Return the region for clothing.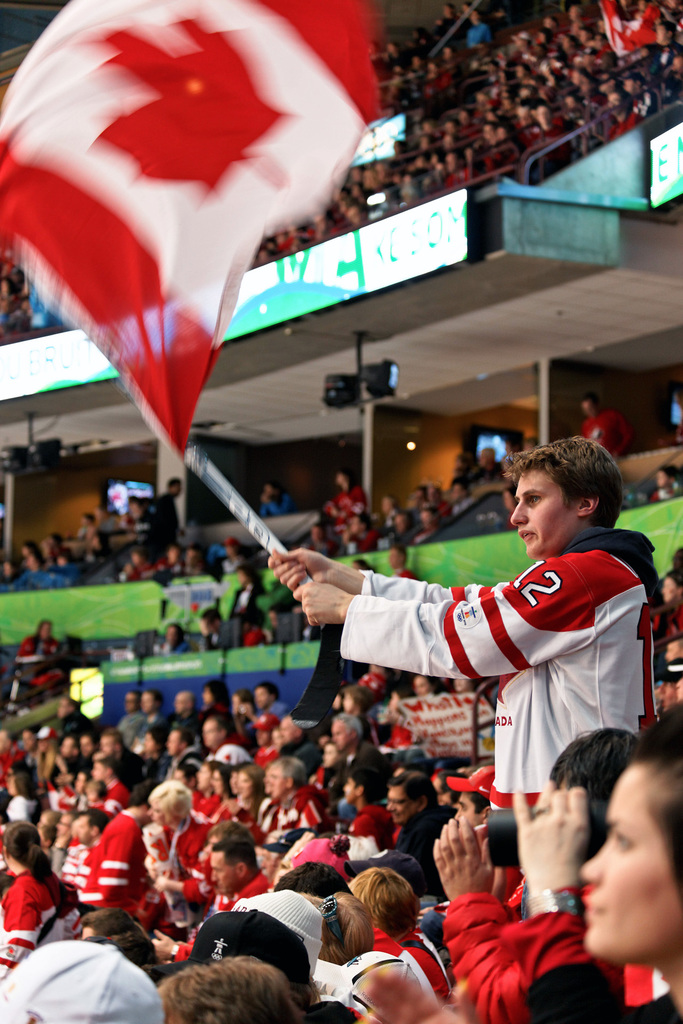
crop(0, 862, 79, 981).
